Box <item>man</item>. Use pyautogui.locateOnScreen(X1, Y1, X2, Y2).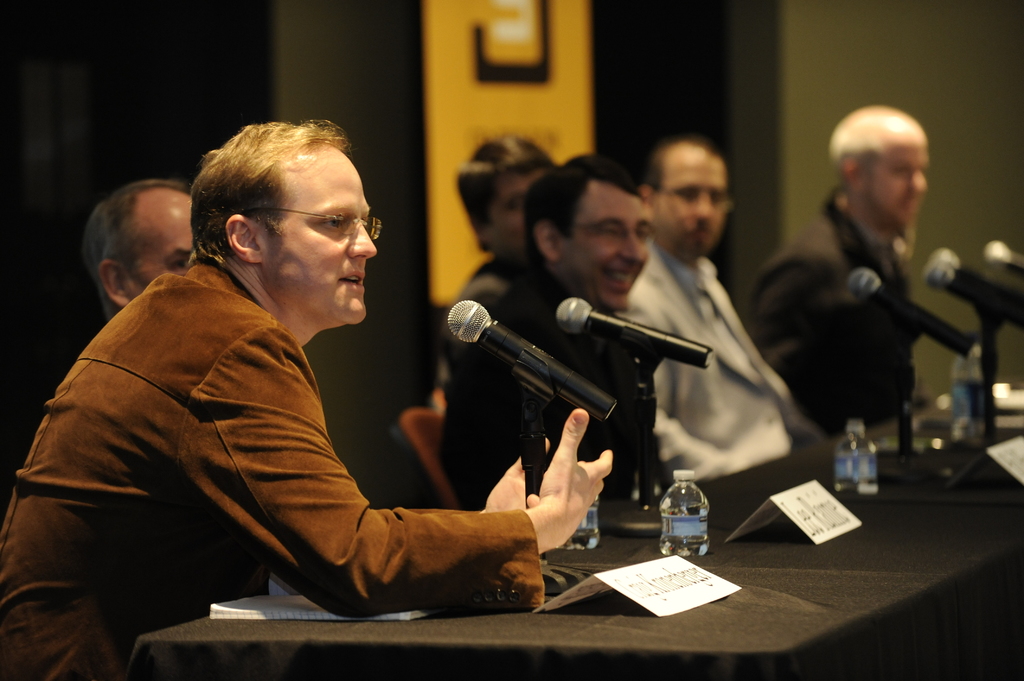
pyautogui.locateOnScreen(0, 104, 612, 680).
